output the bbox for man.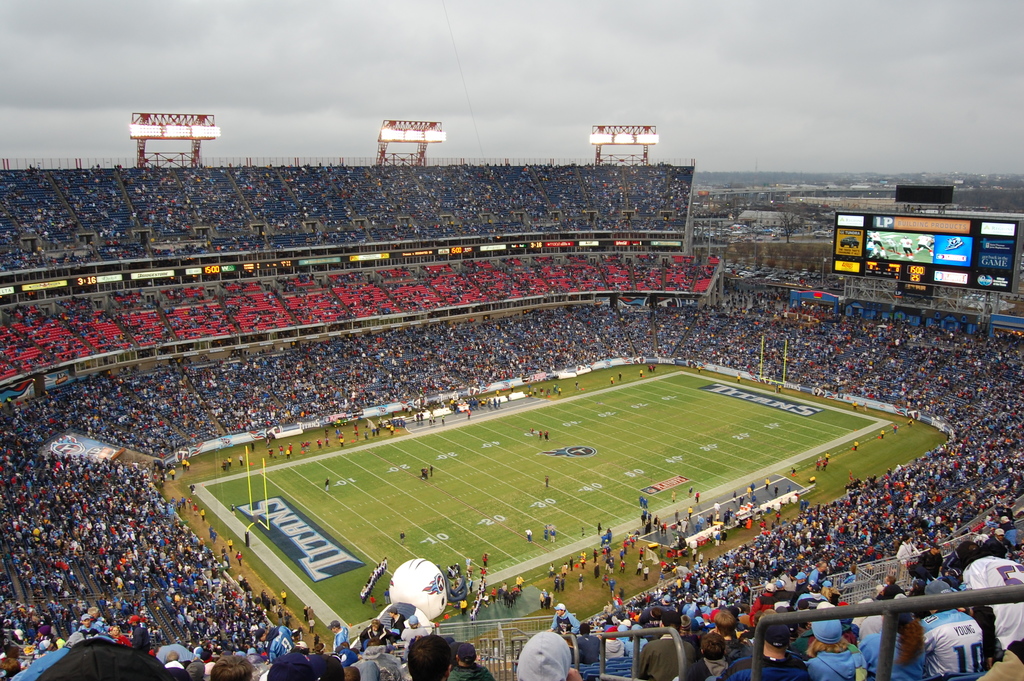
<bbox>795, 571, 805, 593</bbox>.
